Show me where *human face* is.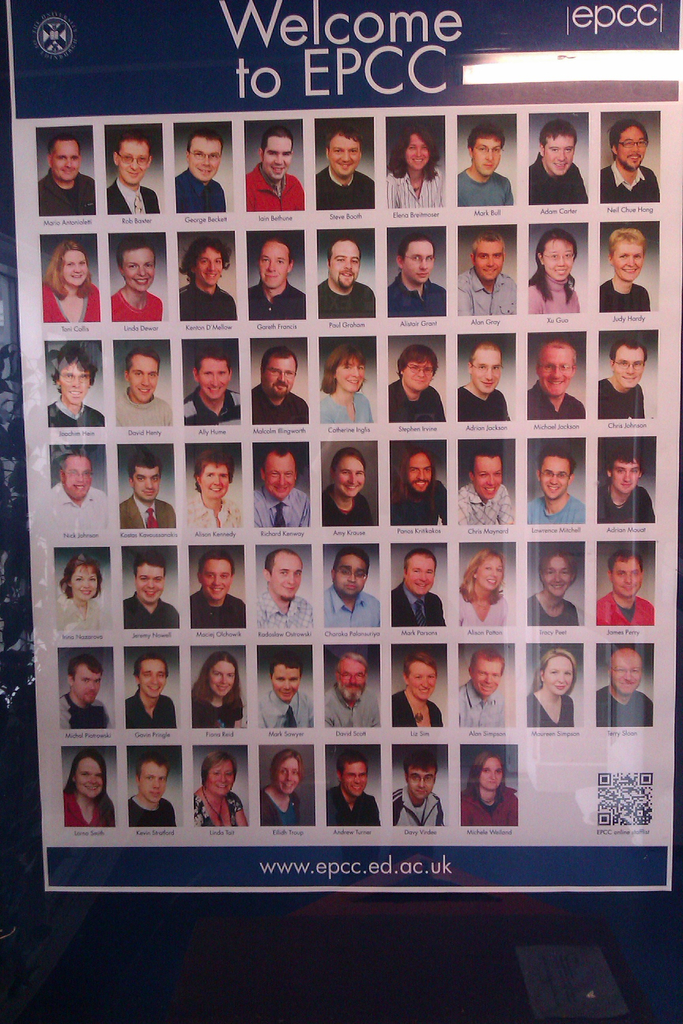
*human face* is at 325, 131, 359, 178.
